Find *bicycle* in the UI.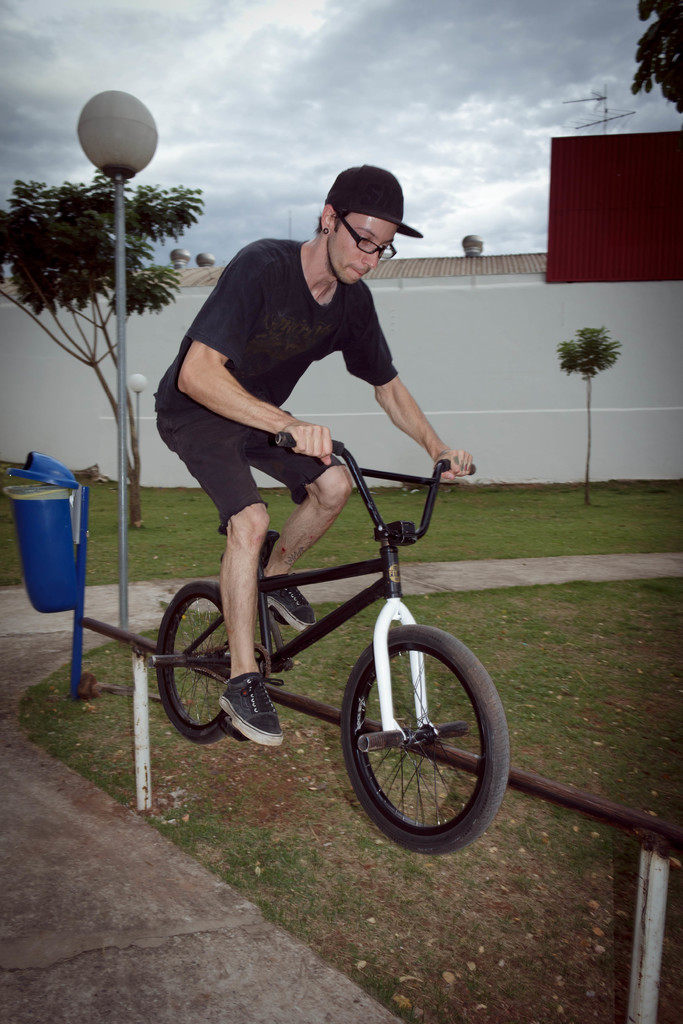
UI element at [128, 409, 510, 860].
